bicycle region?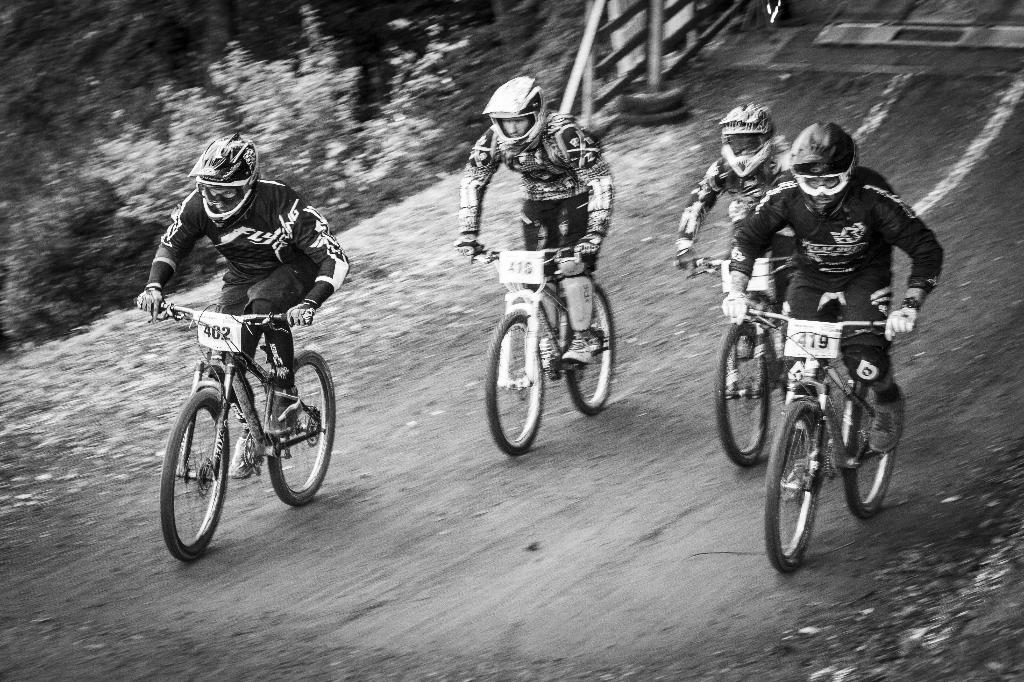
select_region(678, 237, 833, 464)
